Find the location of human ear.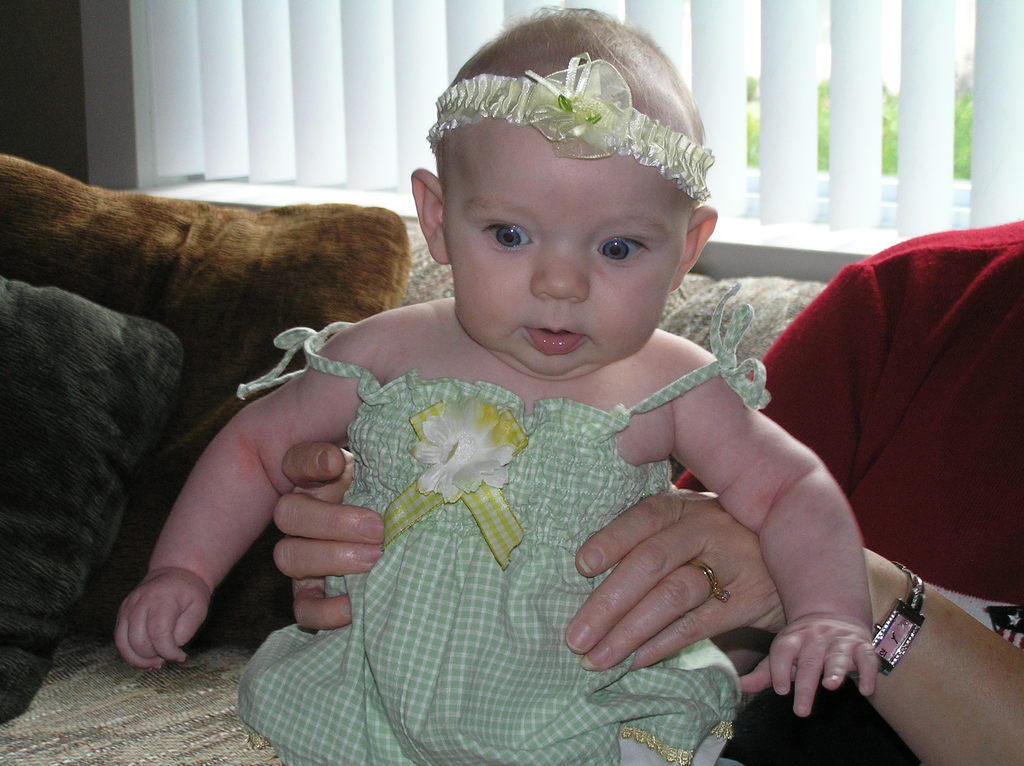
Location: Rect(670, 203, 717, 291).
